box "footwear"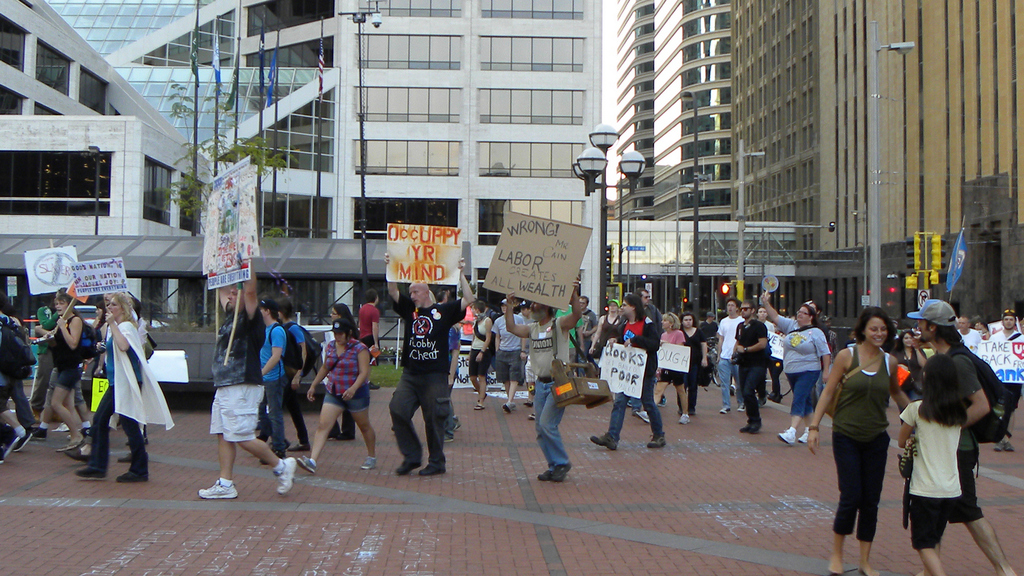
(636,412,648,420)
